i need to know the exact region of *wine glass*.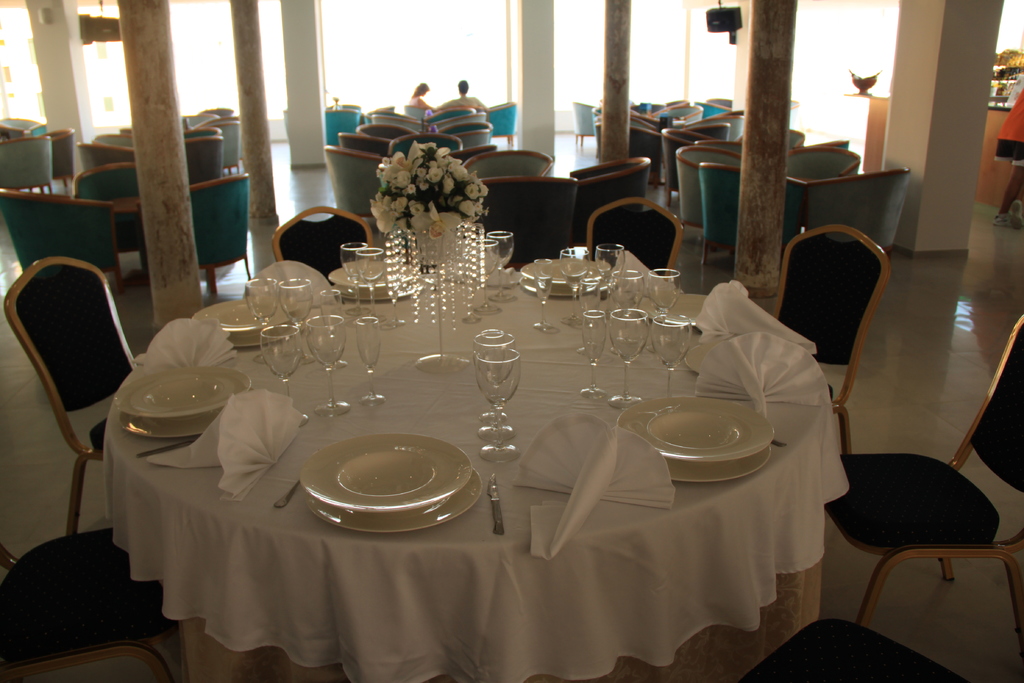
Region: [302,313,349,416].
